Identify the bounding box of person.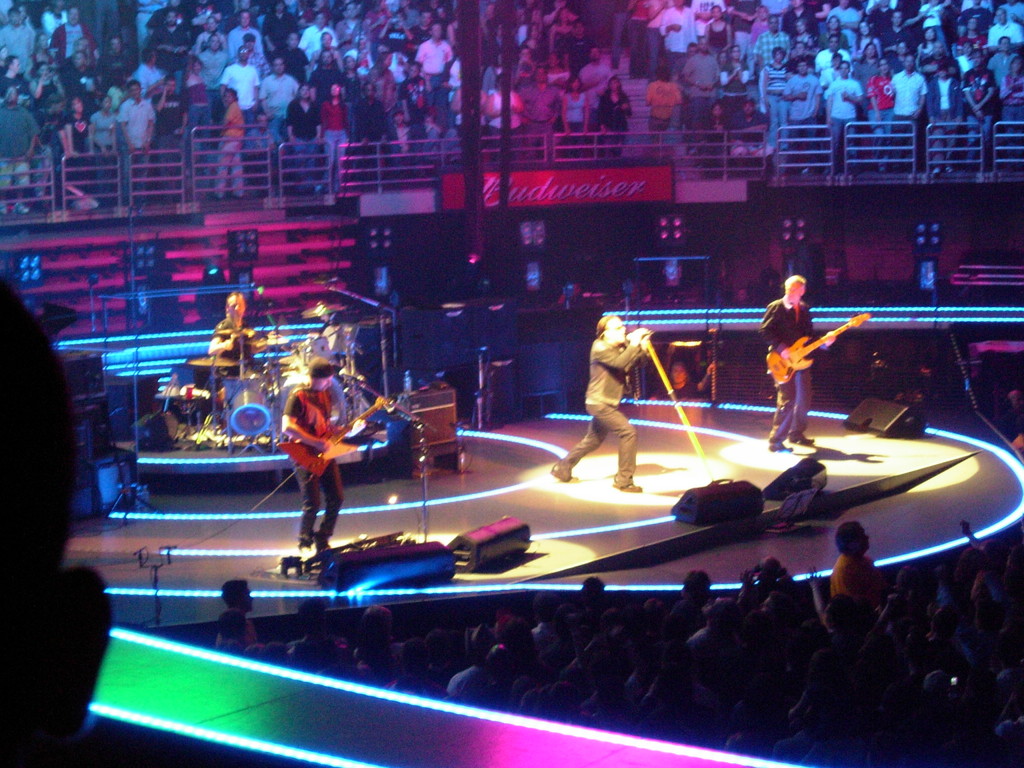
crop(118, 83, 152, 180).
